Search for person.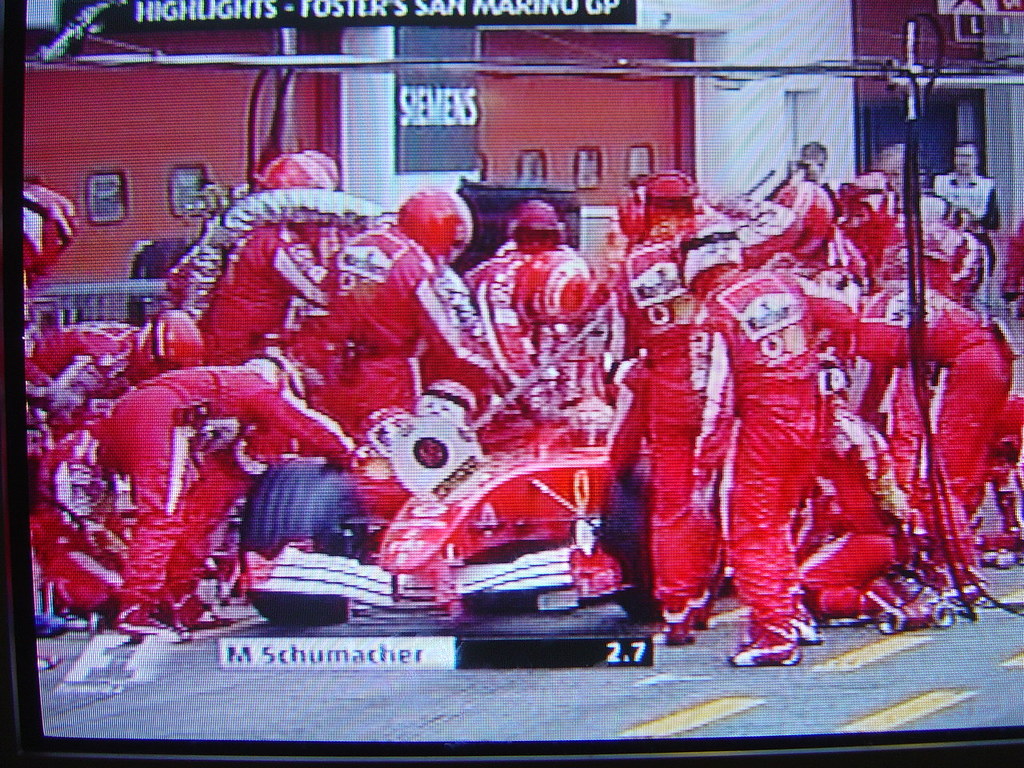
Found at locate(841, 280, 1019, 578).
